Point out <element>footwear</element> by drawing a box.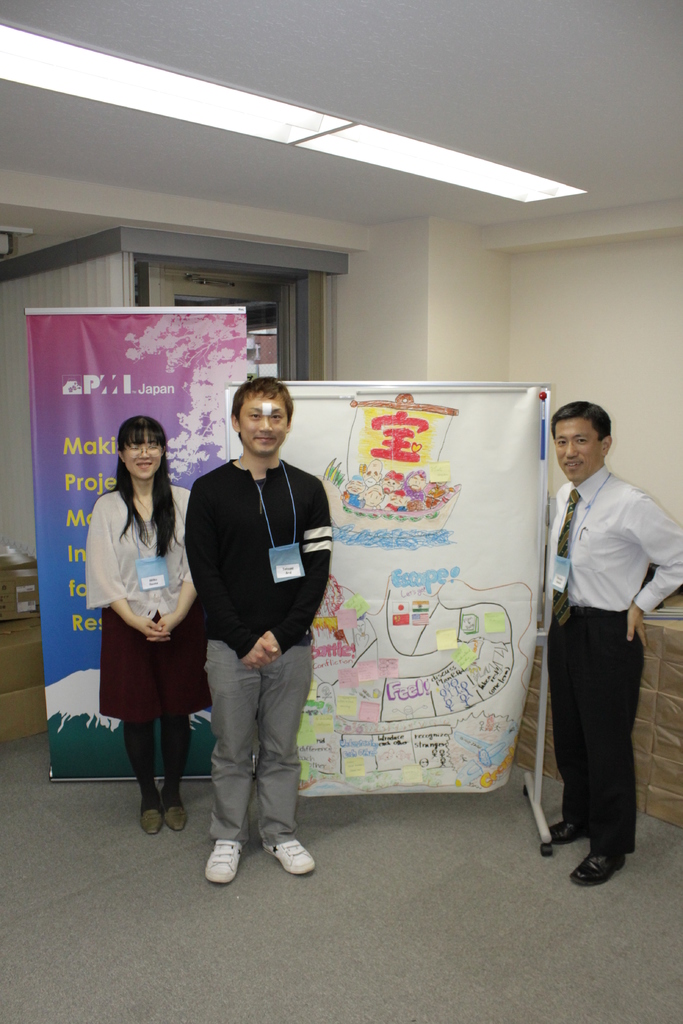
138,810,161,841.
